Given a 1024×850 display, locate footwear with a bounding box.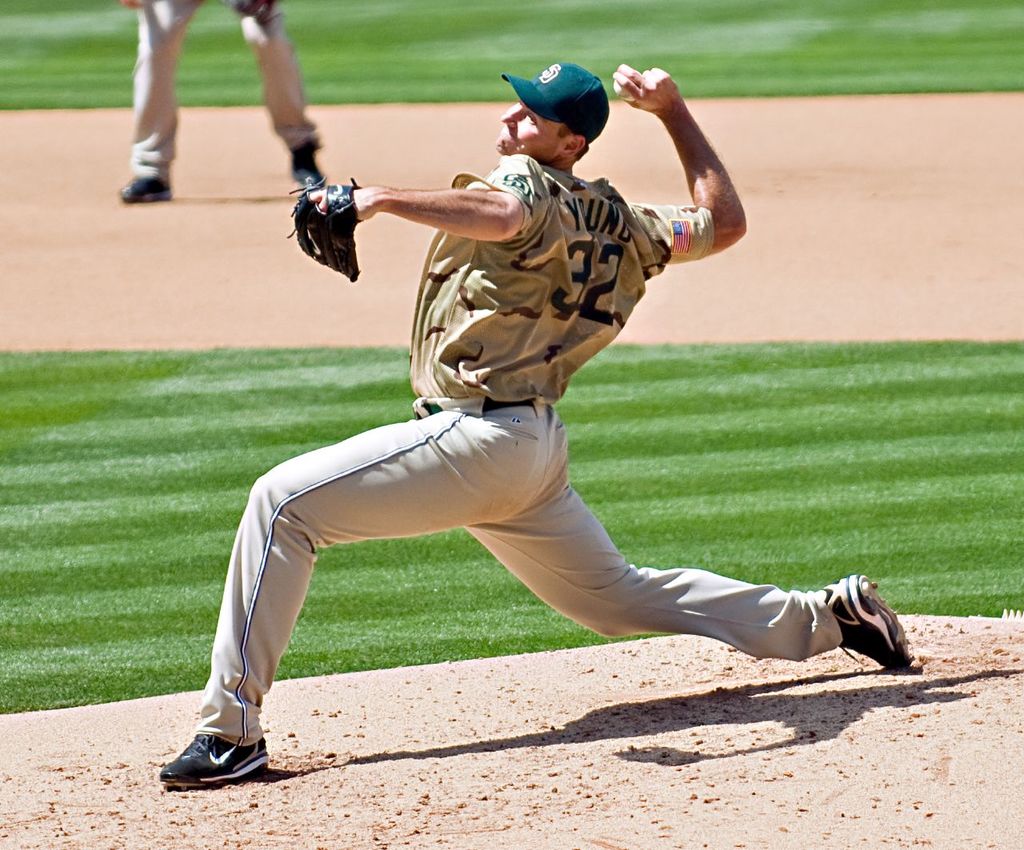
Located: crop(815, 569, 922, 675).
